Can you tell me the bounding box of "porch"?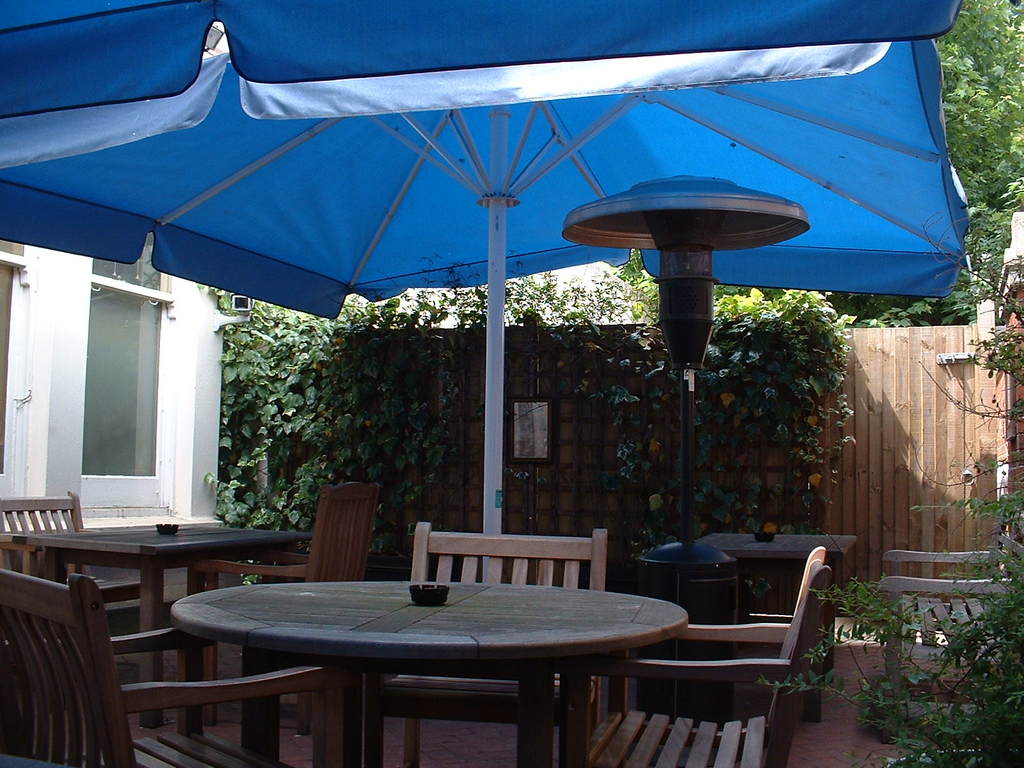
box(0, 294, 1023, 767).
